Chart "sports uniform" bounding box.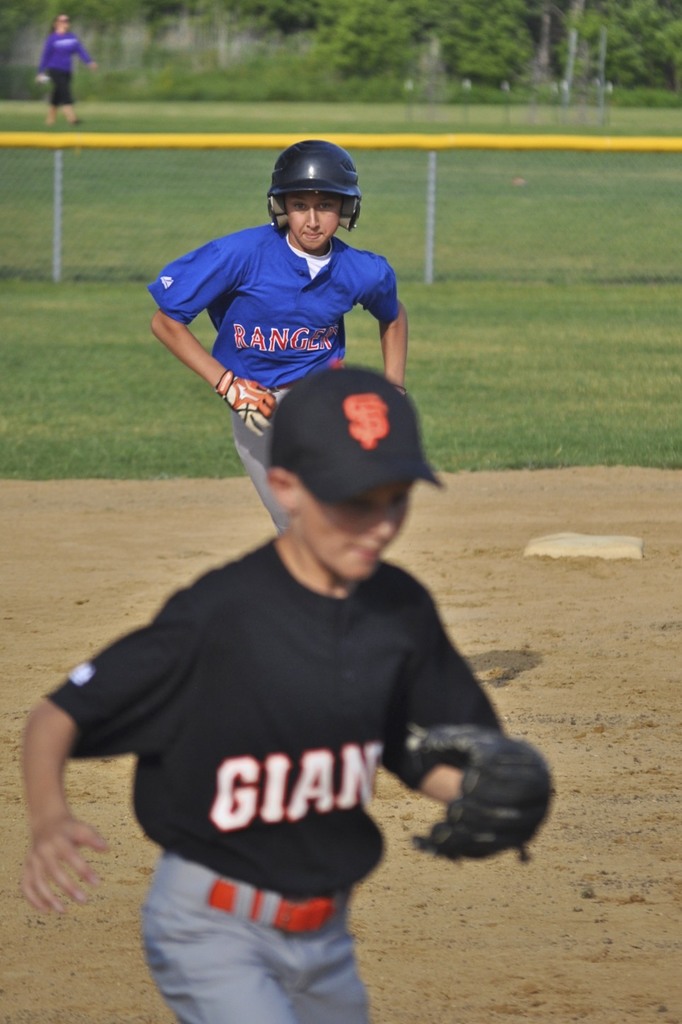
Charted: 38:375:547:1023.
